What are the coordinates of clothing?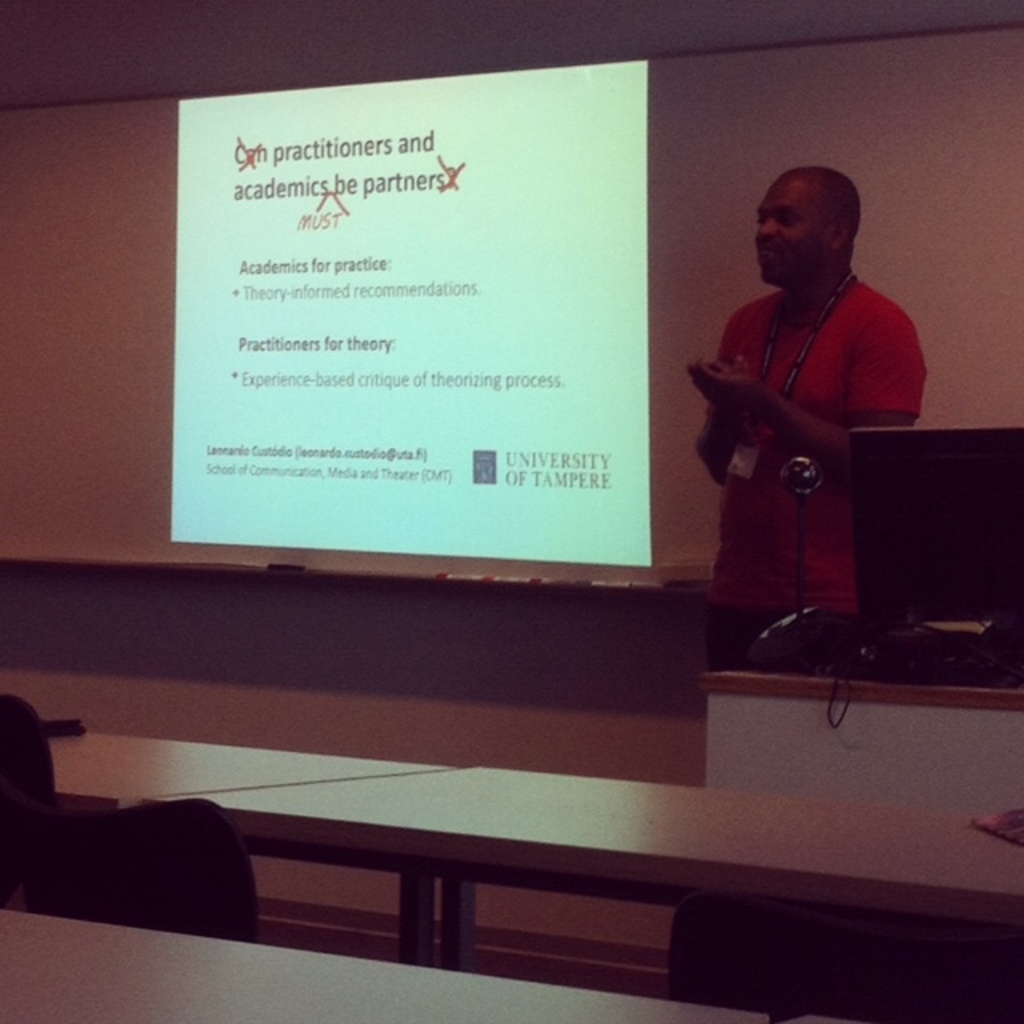
l=696, t=203, r=923, b=635.
